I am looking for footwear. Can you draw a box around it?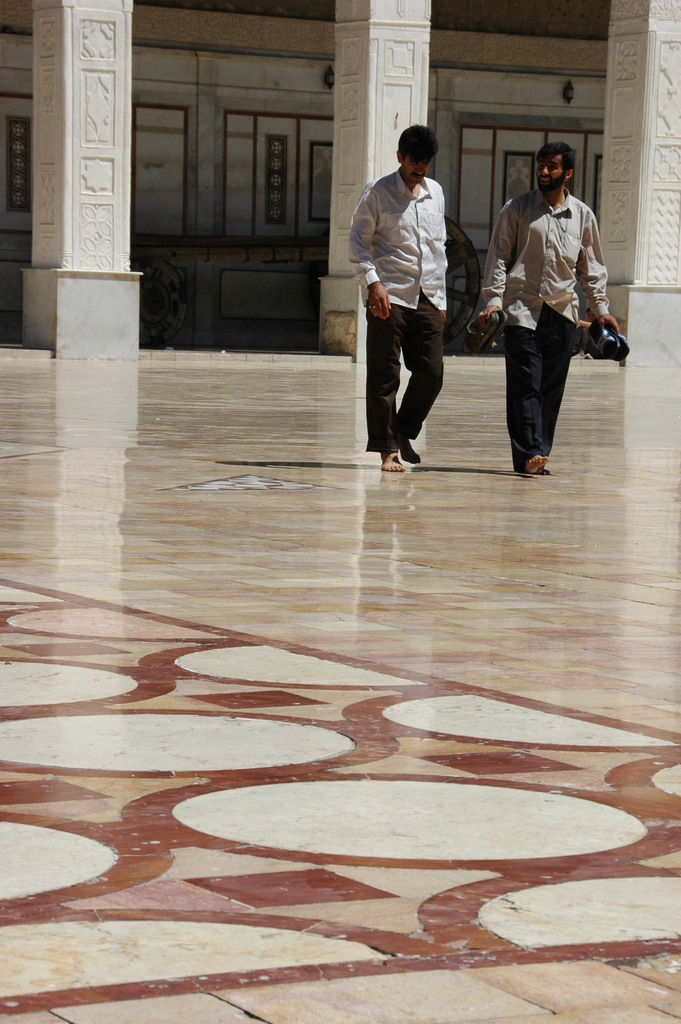
Sure, the bounding box is locate(587, 321, 635, 358).
